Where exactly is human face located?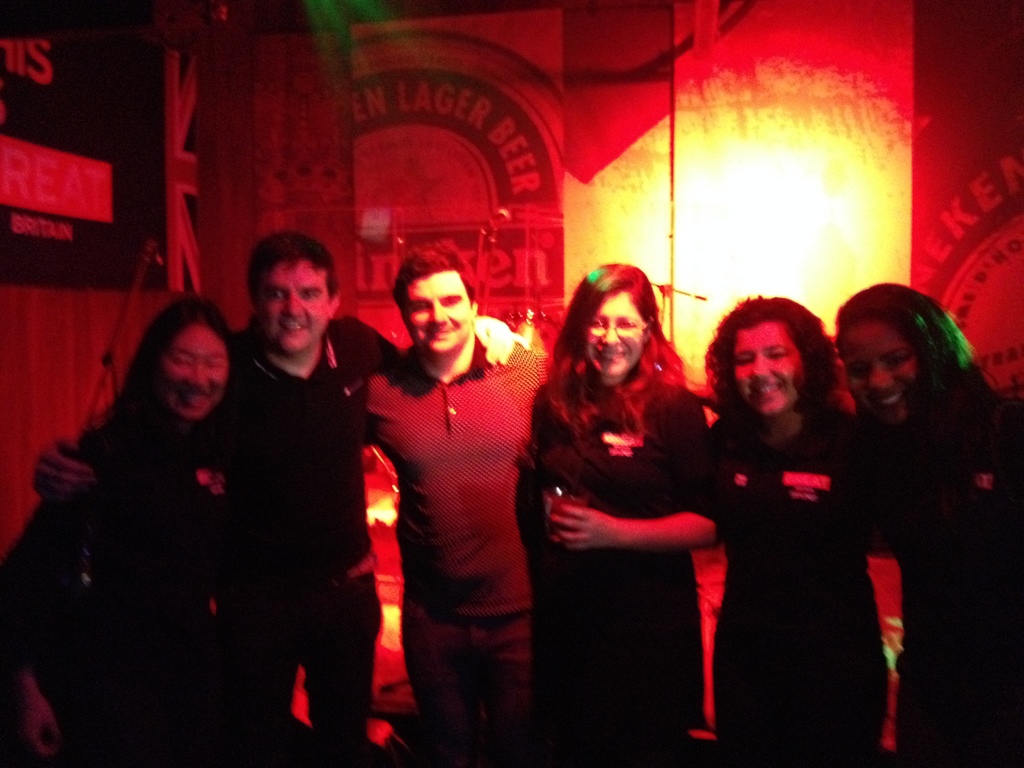
Its bounding box is {"left": 260, "top": 264, "right": 332, "bottom": 353}.
